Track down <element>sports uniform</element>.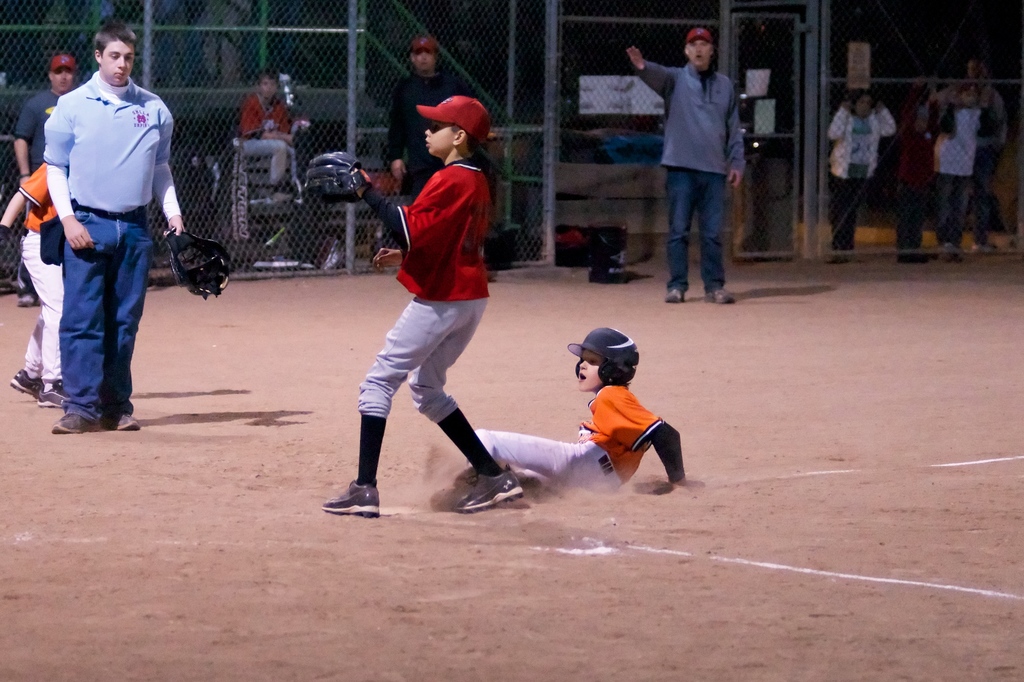
Tracked to crop(463, 326, 684, 487).
